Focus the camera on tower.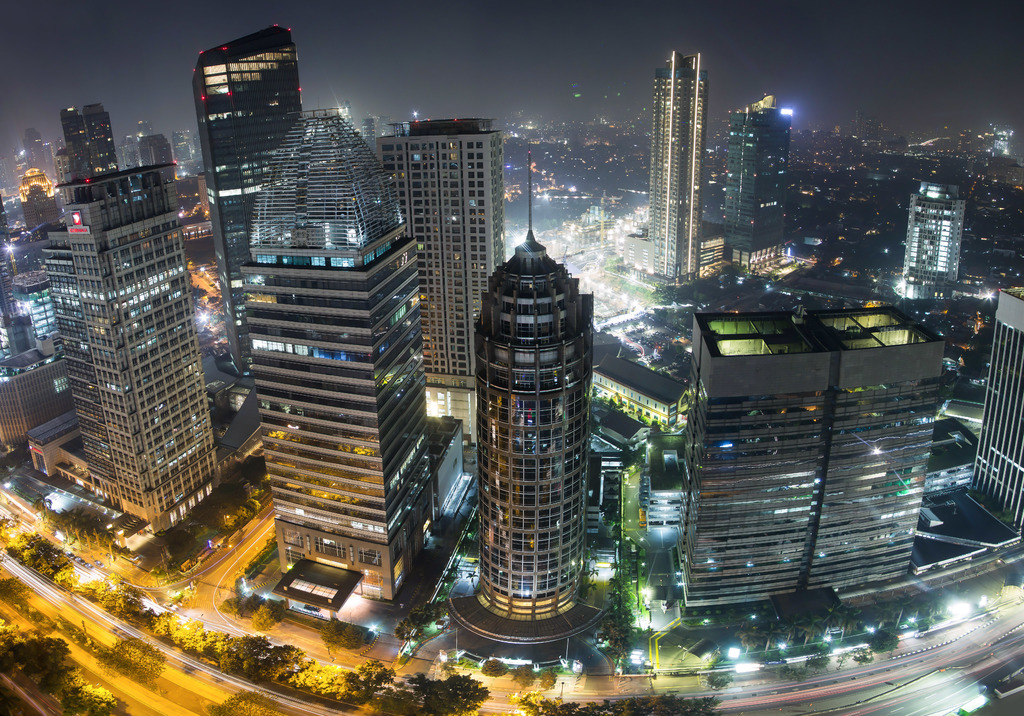
Focus region: 726, 94, 790, 258.
